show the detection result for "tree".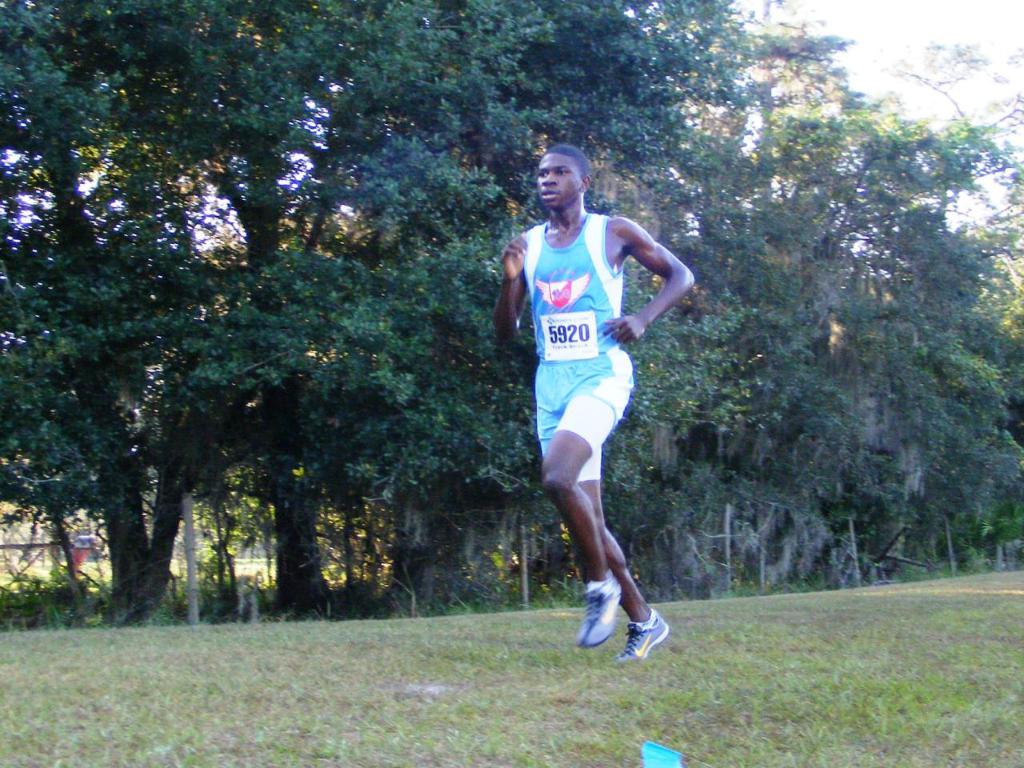
6:57:605:650.
